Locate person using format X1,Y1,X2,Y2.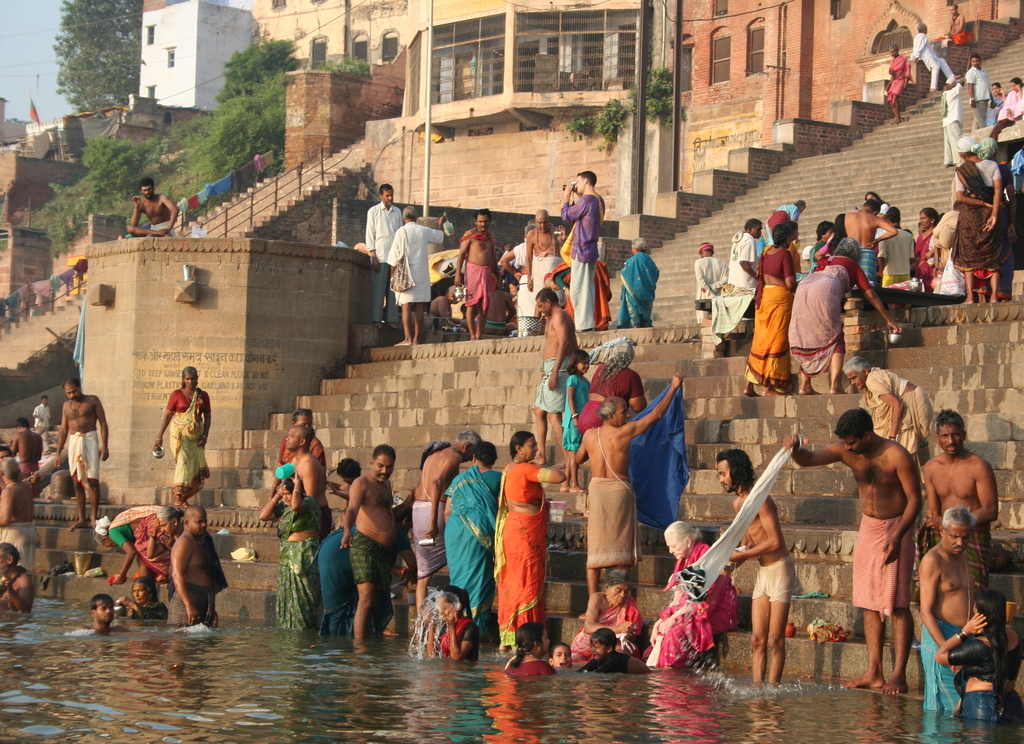
530,288,574,463.
